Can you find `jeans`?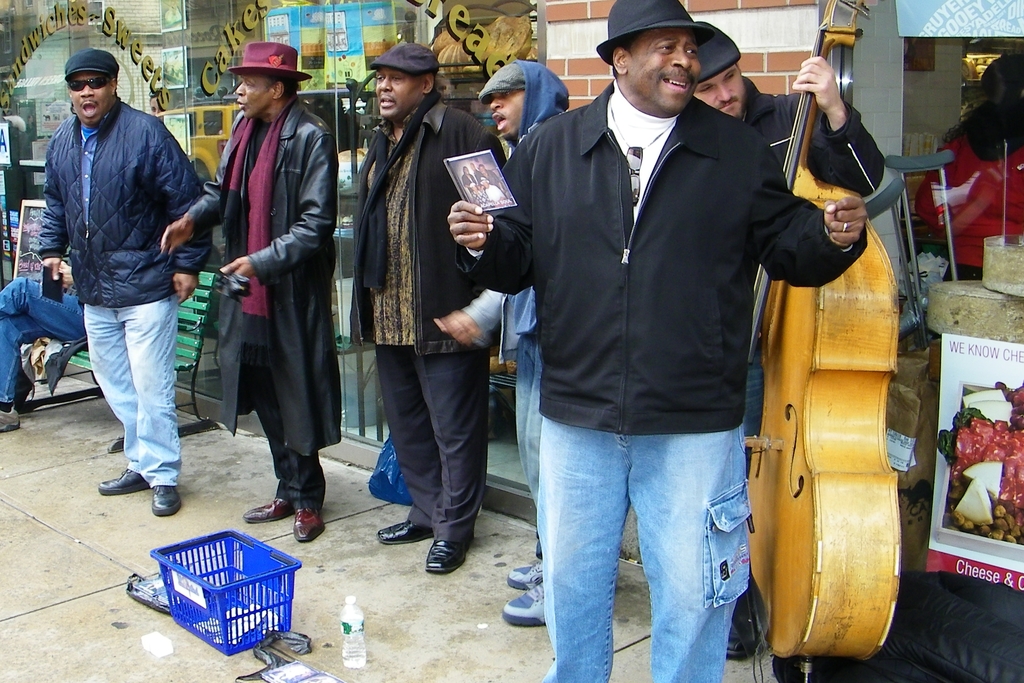
Yes, bounding box: BBox(0, 274, 82, 402).
